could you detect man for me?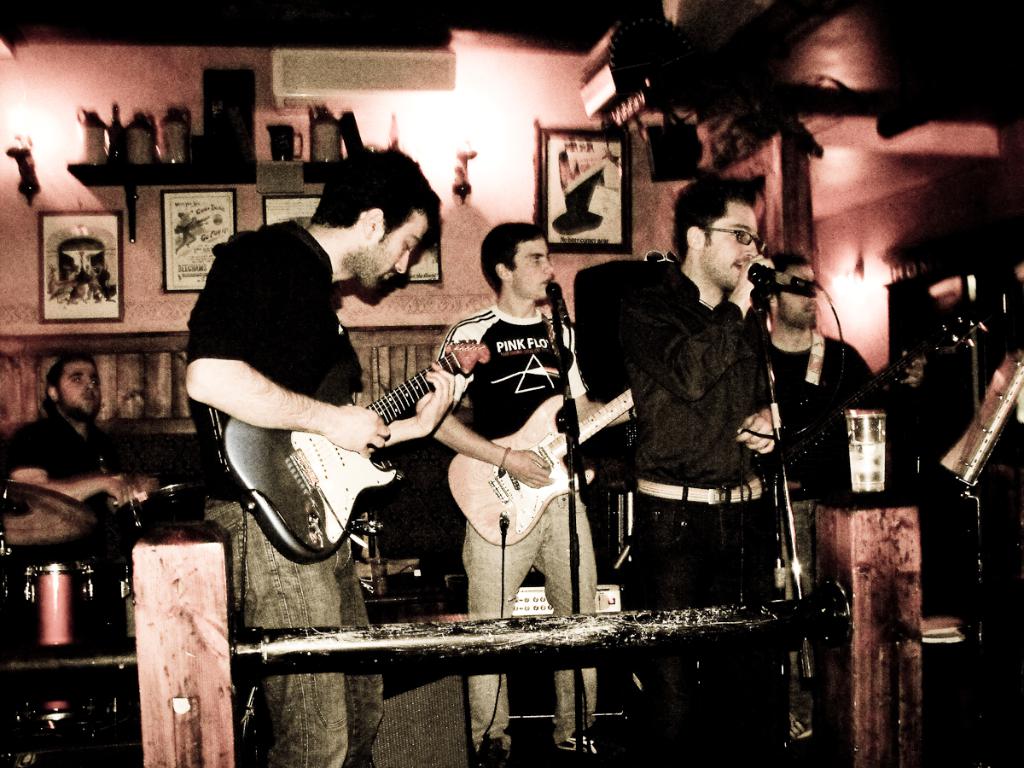
Detection result: left=412, top=222, right=640, bottom=767.
